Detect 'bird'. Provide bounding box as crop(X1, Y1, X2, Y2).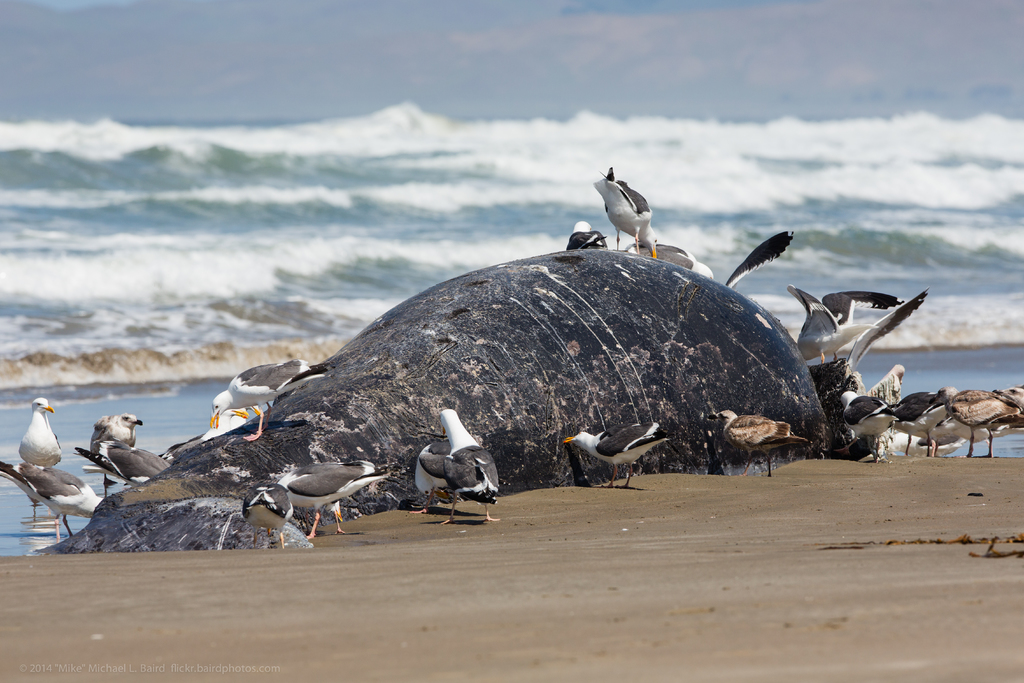
crop(892, 382, 961, 463).
